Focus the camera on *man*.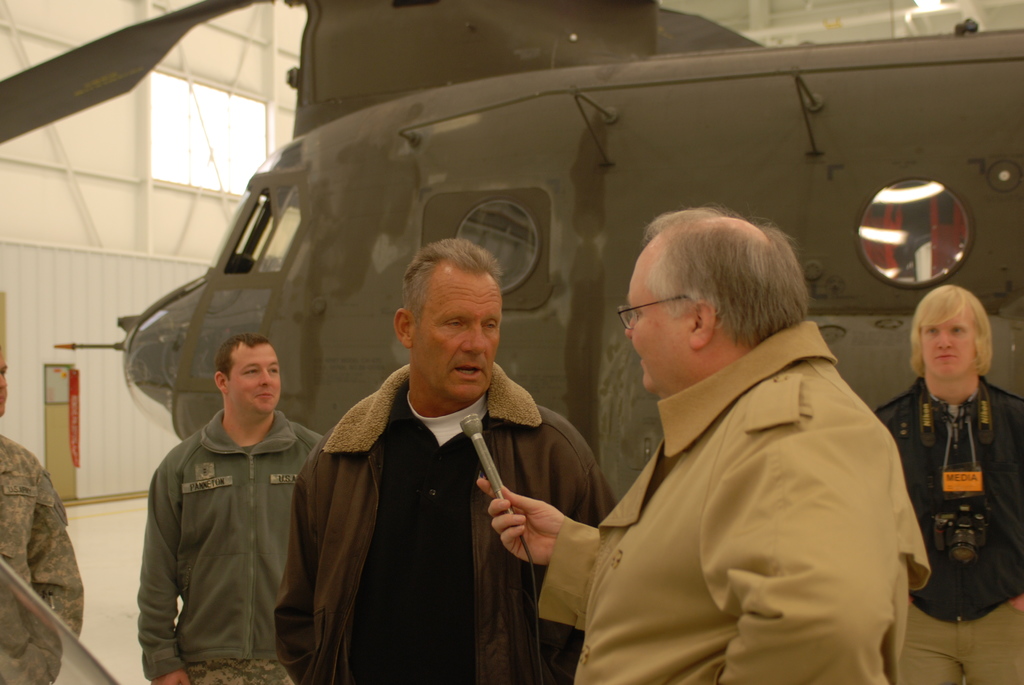
Focus region: [x1=277, y1=235, x2=616, y2=684].
